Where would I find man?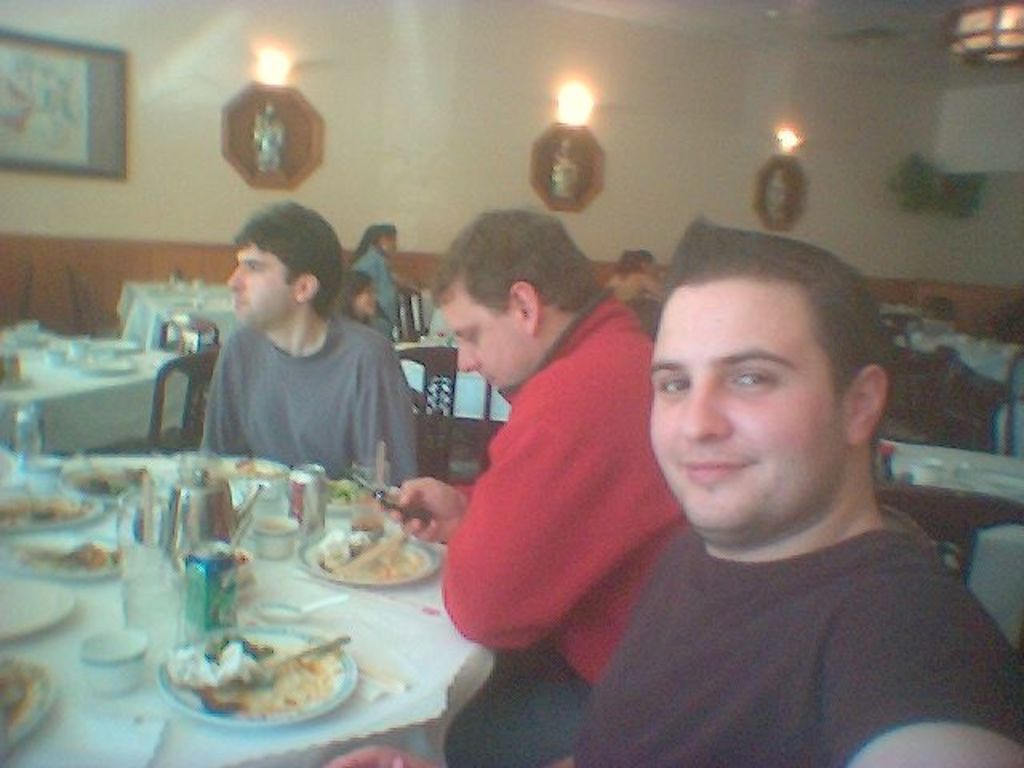
At <box>379,208,688,766</box>.
